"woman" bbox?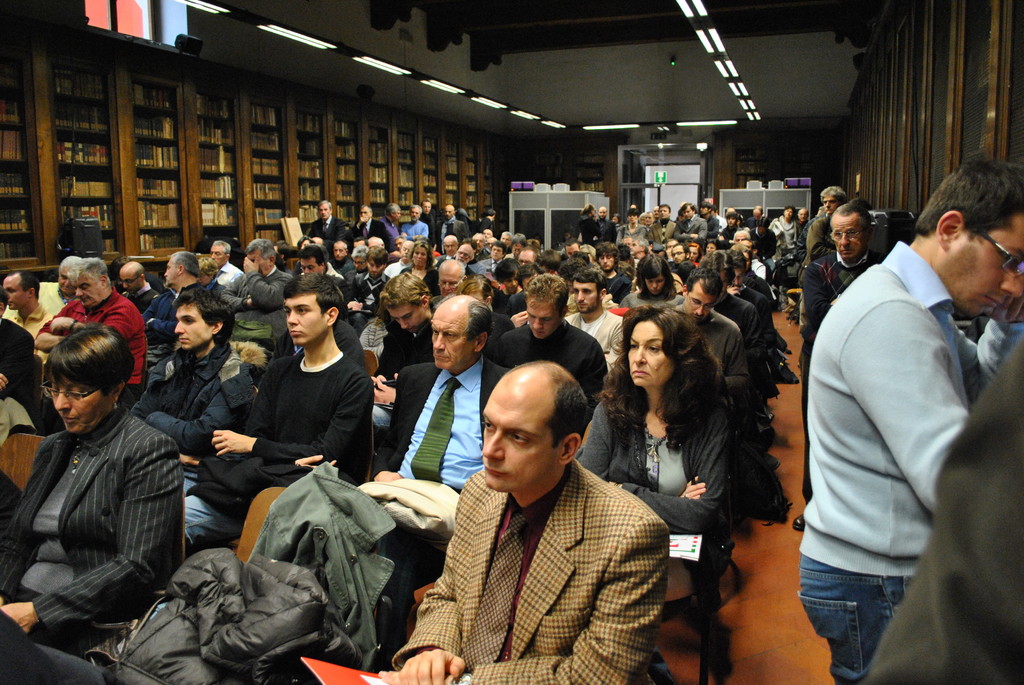
[706,240,721,255]
